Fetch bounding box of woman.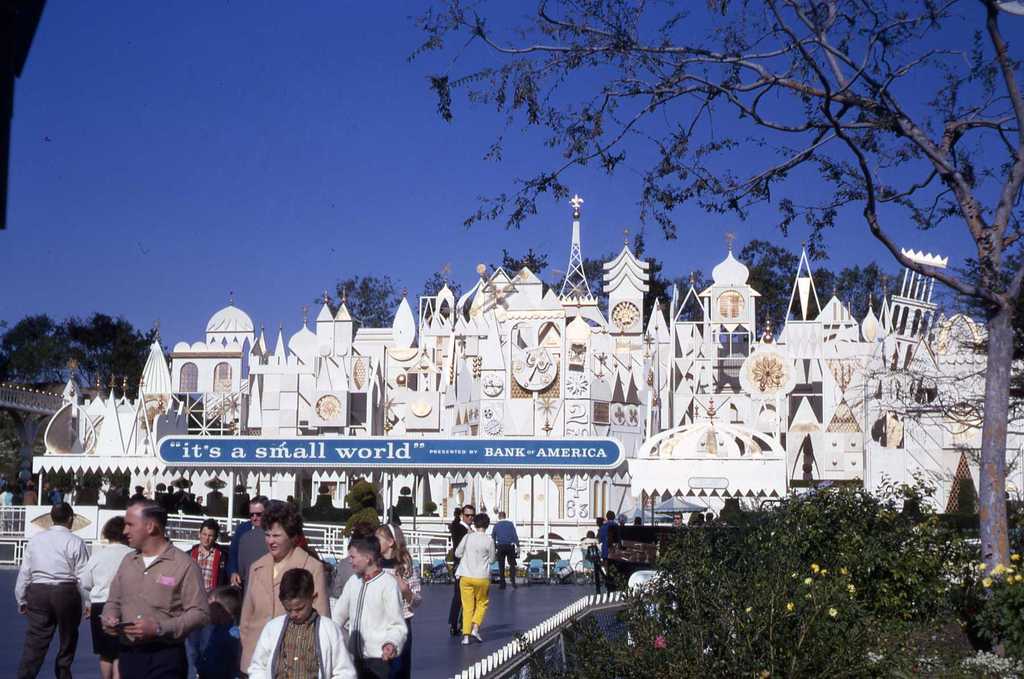
Bbox: 236/505/329/674.
